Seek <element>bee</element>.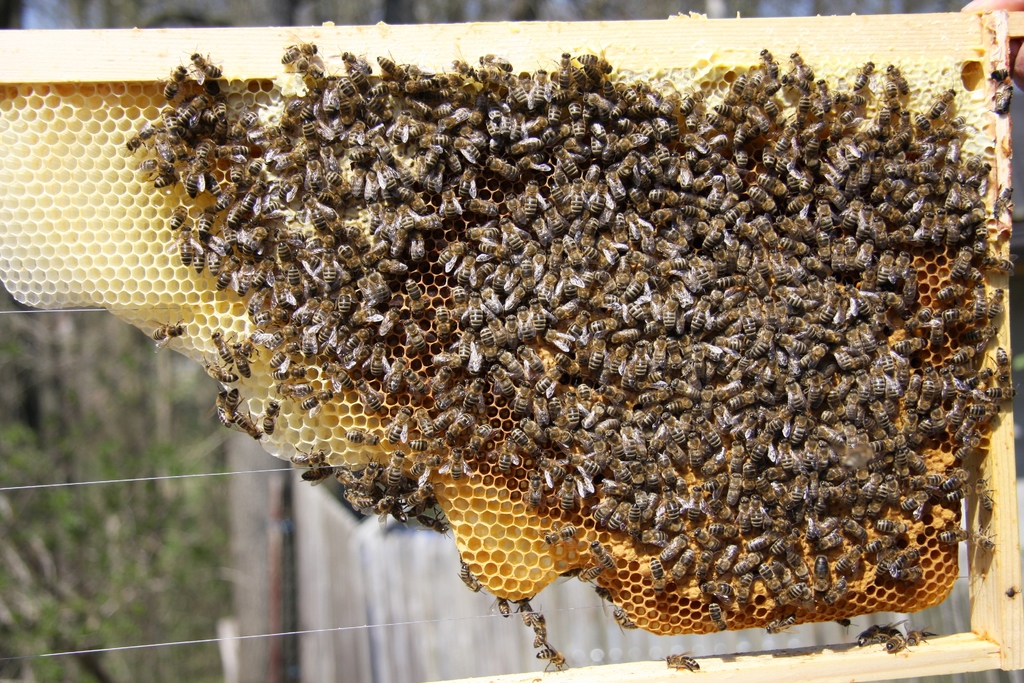
region(406, 481, 432, 514).
